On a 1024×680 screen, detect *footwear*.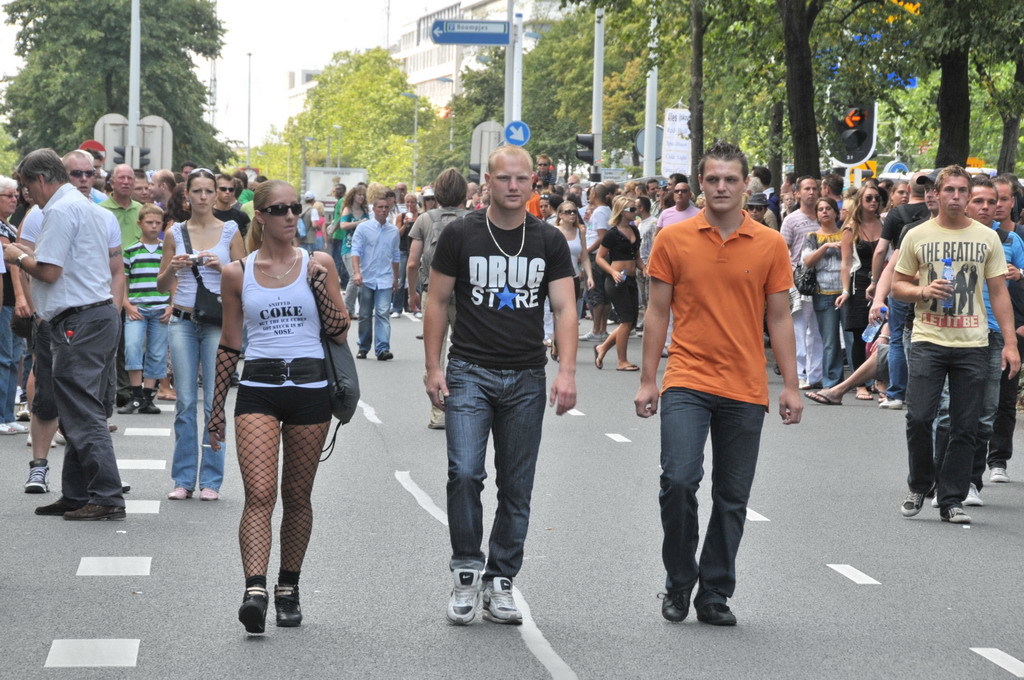
{"x1": 878, "y1": 396, "x2": 907, "y2": 405}.
